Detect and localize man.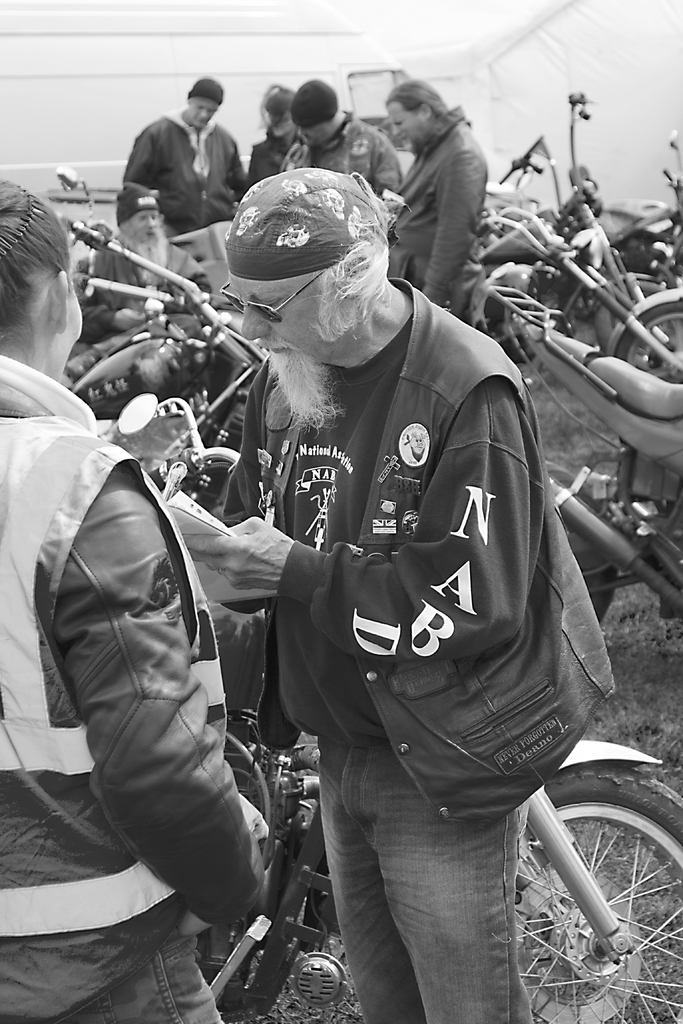
Localized at box=[281, 79, 429, 255].
